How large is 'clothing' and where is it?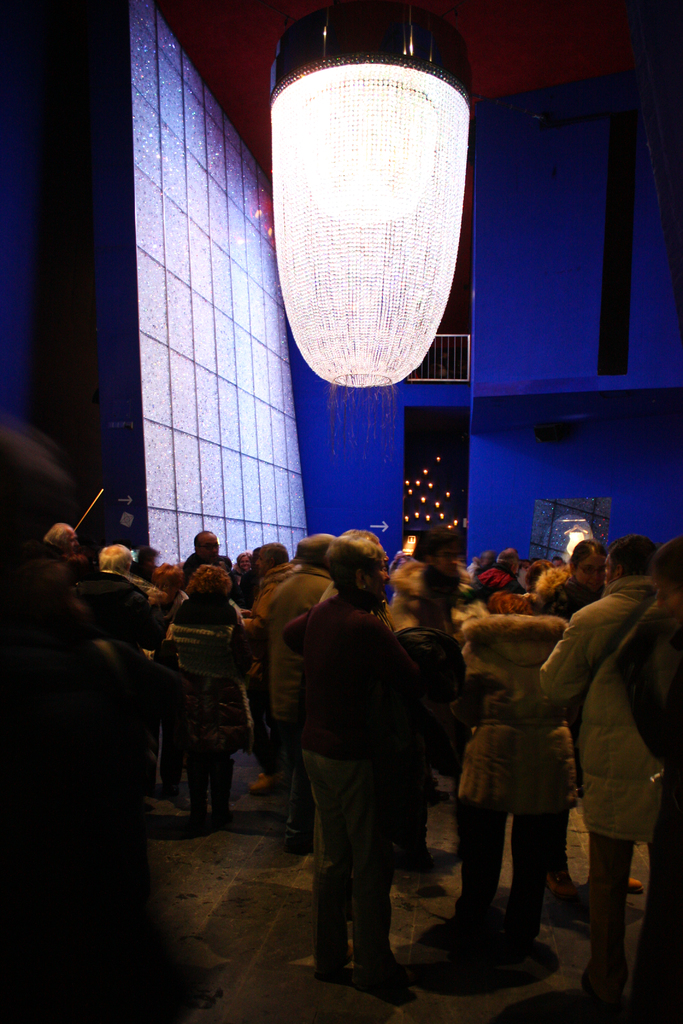
Bounding box: l=623, t=610, r=682, b=1021.
